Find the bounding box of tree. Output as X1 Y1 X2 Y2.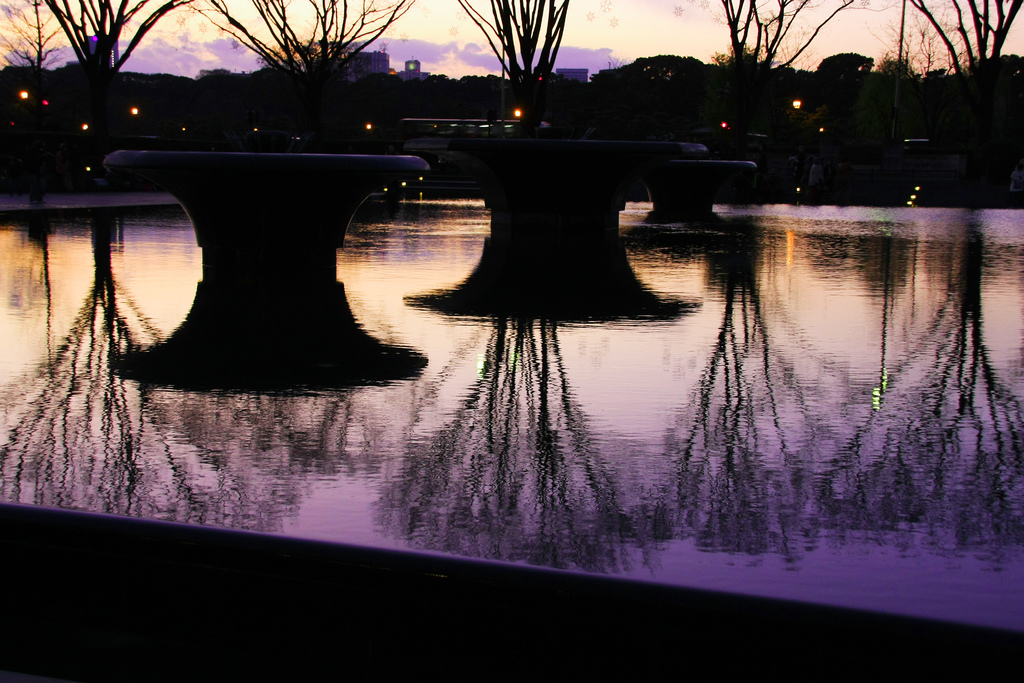
703 0 856 110.
